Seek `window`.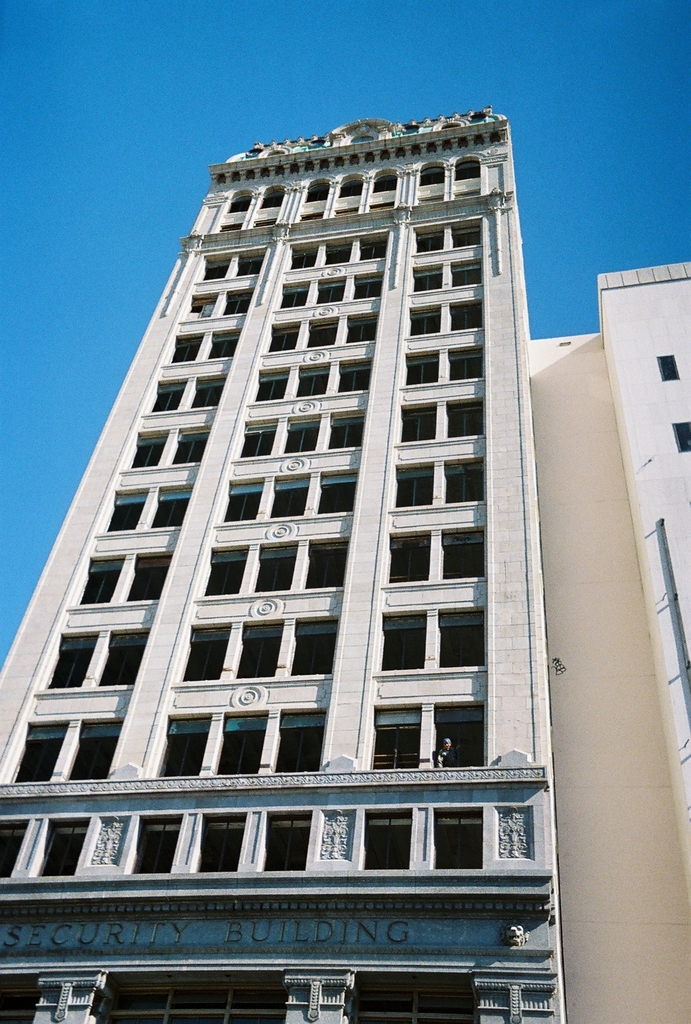
box(289, 618, 337, 676).
